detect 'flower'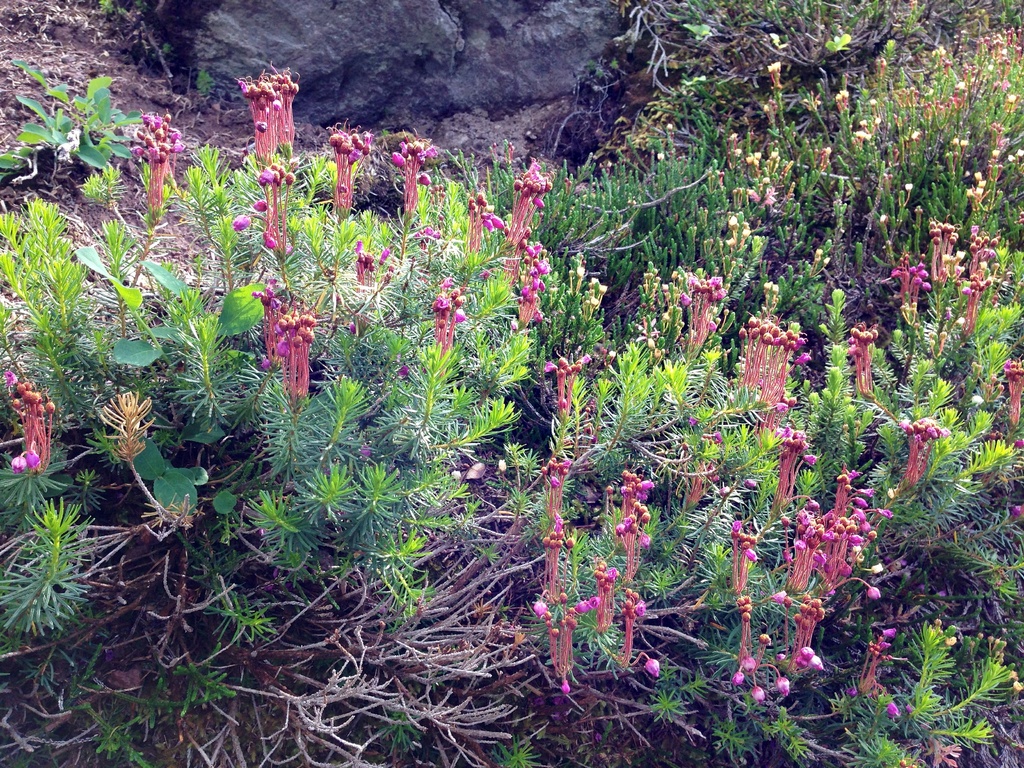
[683,452,703,508]
